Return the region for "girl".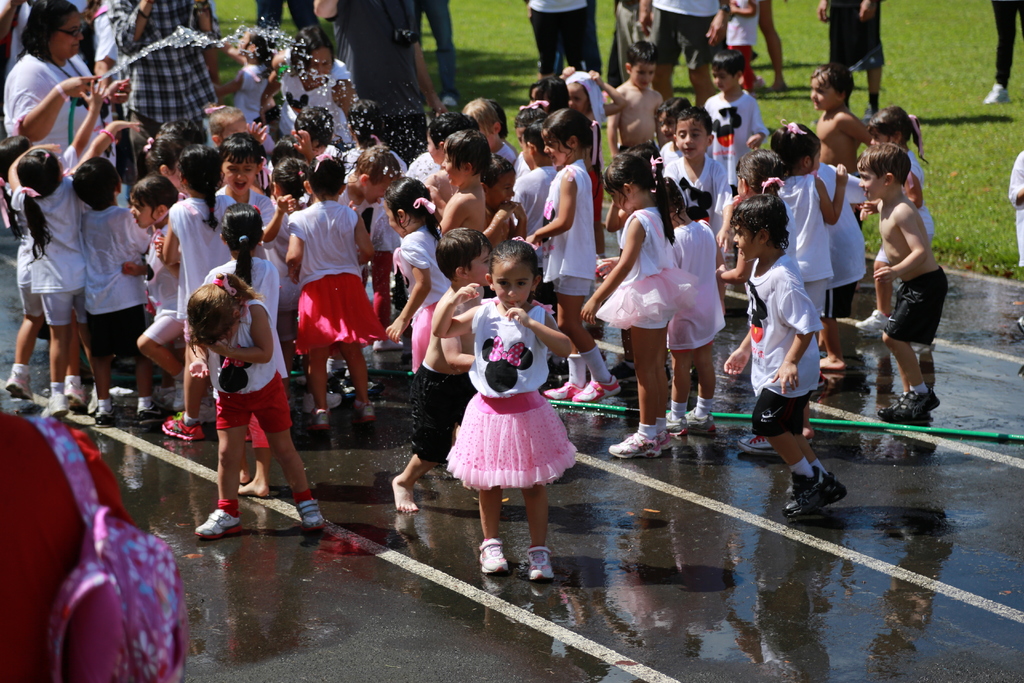
675/183/726/431.
